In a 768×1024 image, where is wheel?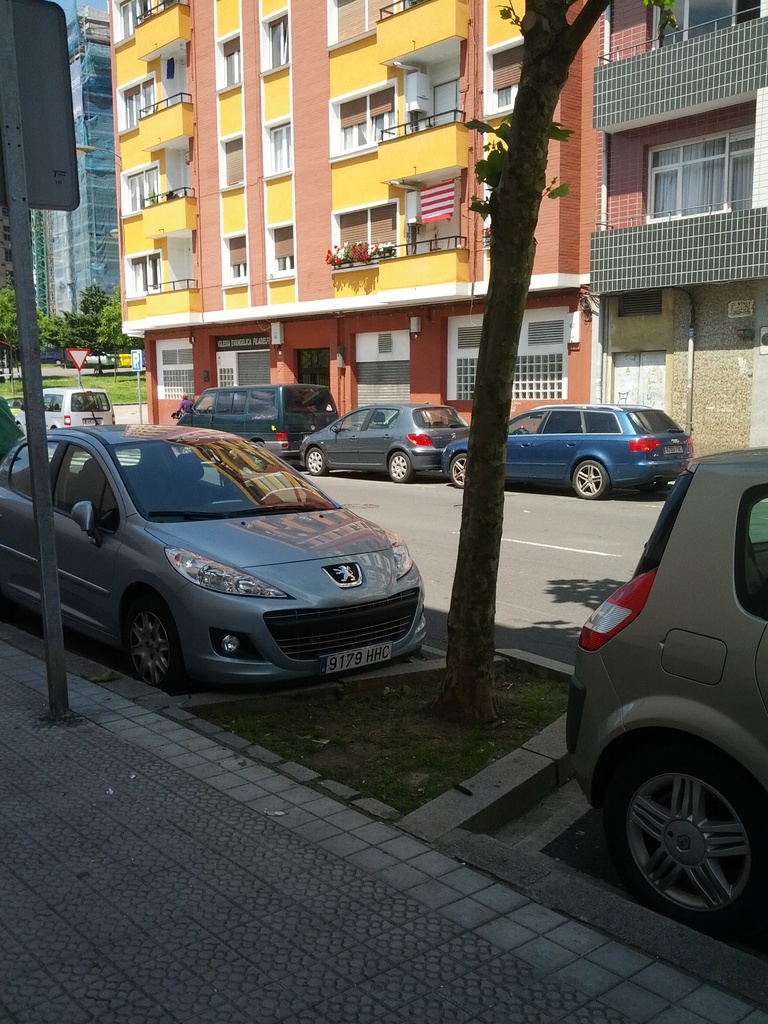
[301, 449, 331, 478].
